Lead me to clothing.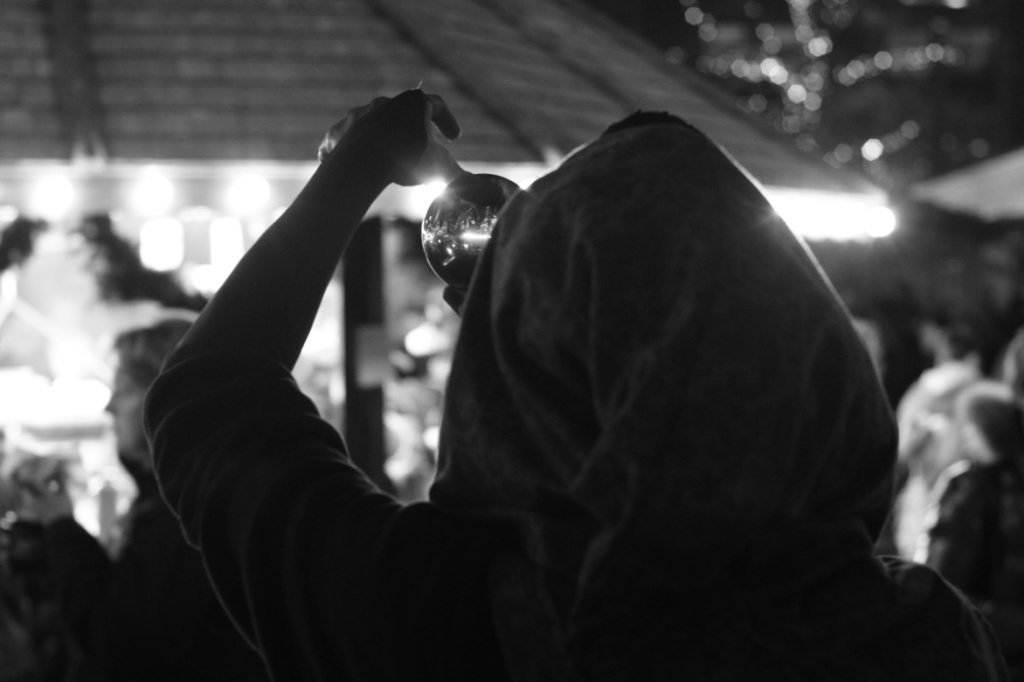
Lead to [x1=921, y1=468, x2=1023, y2=681].
